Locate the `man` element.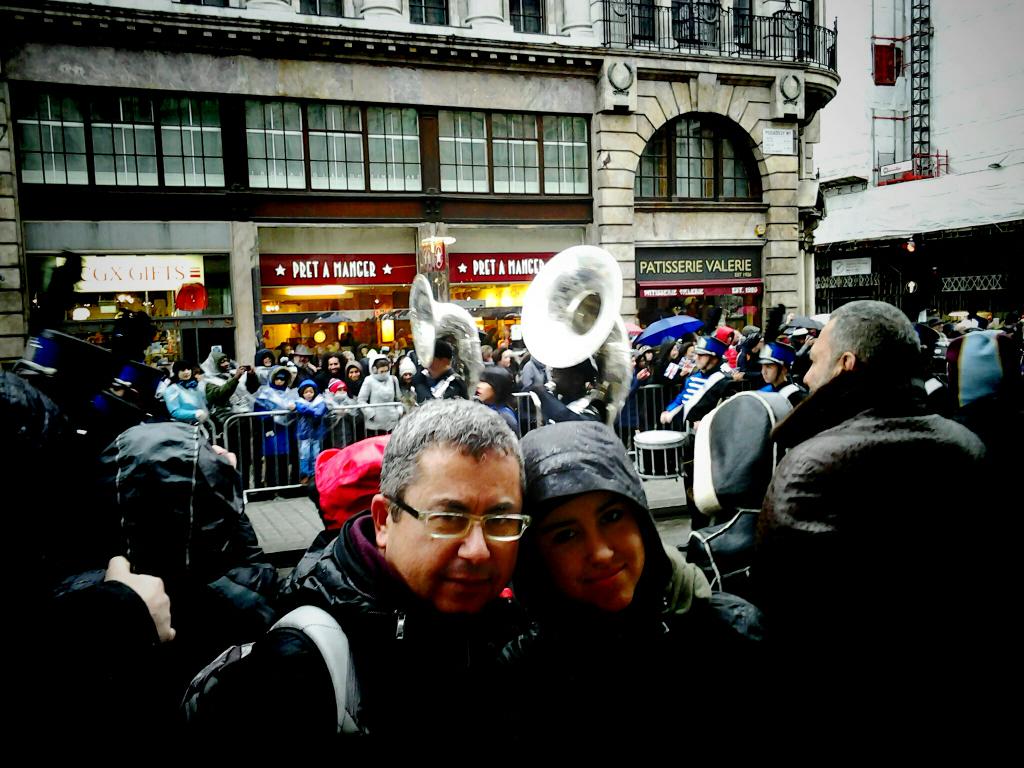
Element bbox: left=316, top=353, right=354, bottom=396.
